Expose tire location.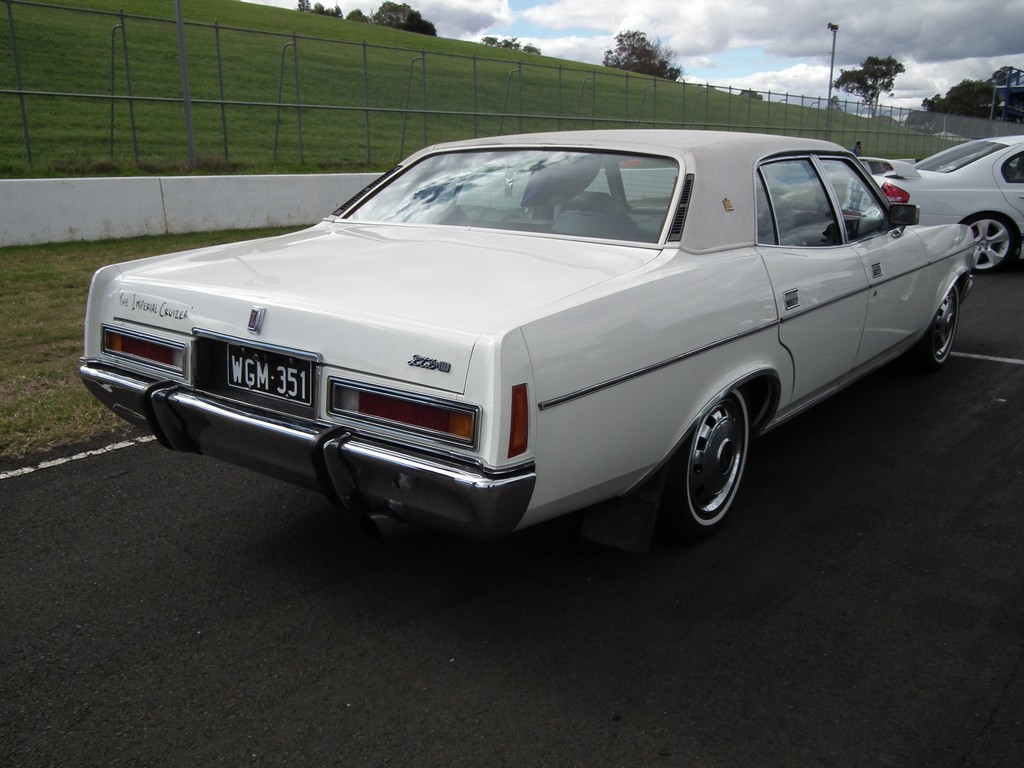
Exposed at [left=668, top=375, right=775, bottom=550].
